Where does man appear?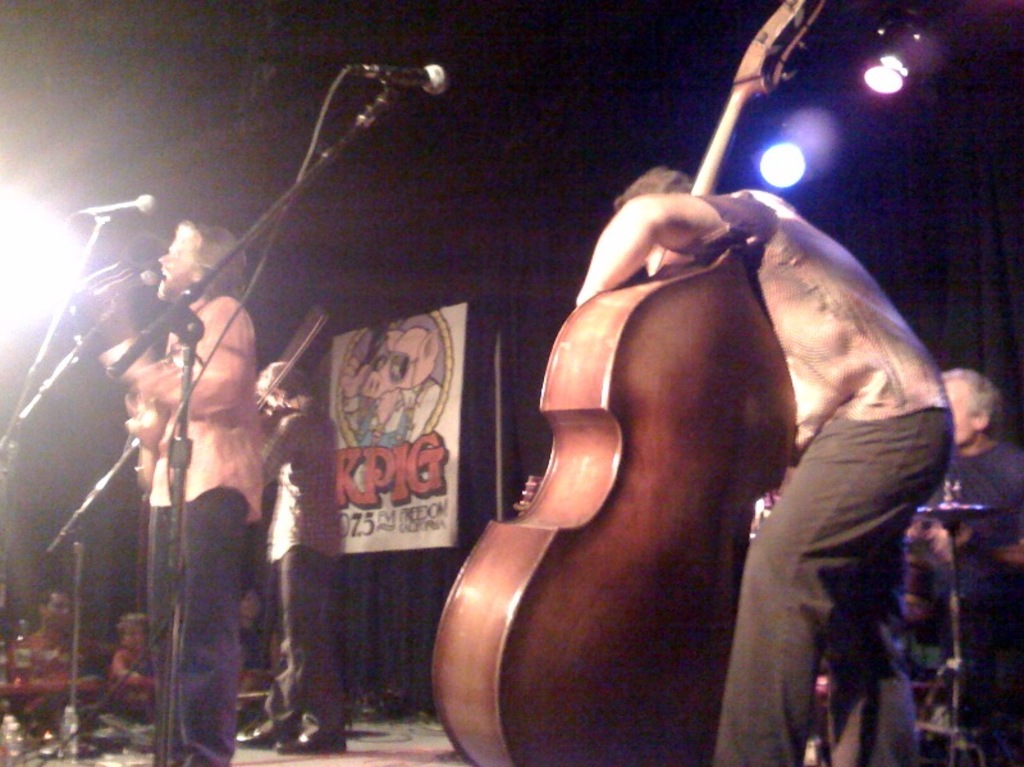
Appears at <bbox>573, 164, 952, 766</bbox>.
